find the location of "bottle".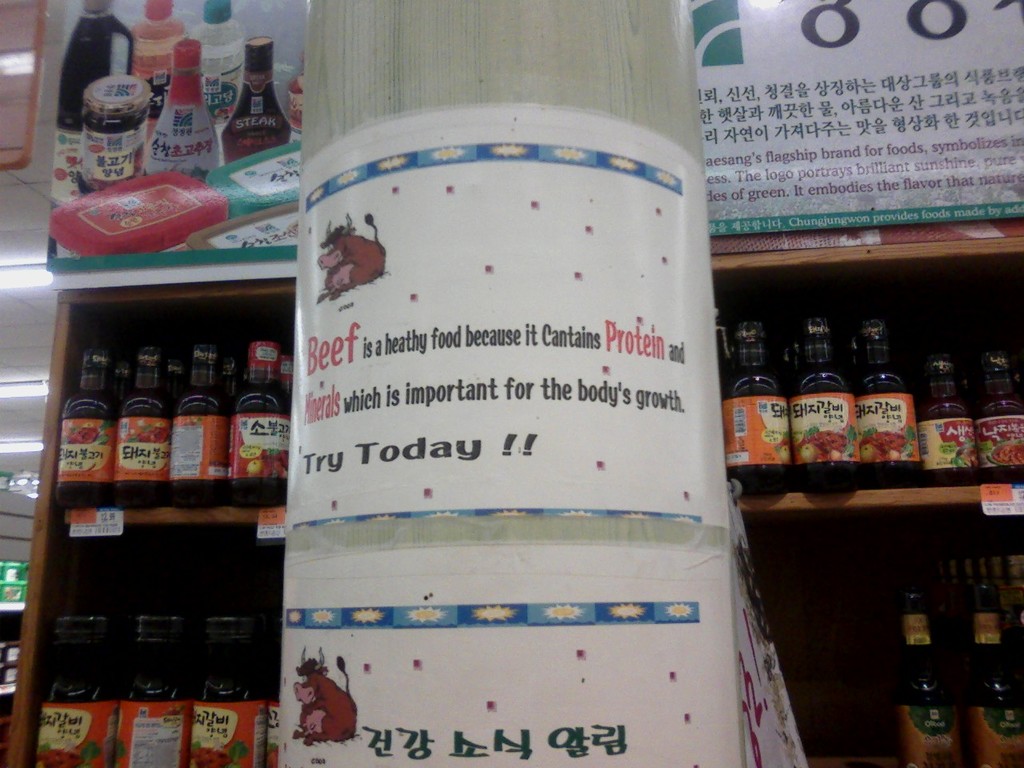
Location: <bbox>786, 316, 866, 490</bbox>.
